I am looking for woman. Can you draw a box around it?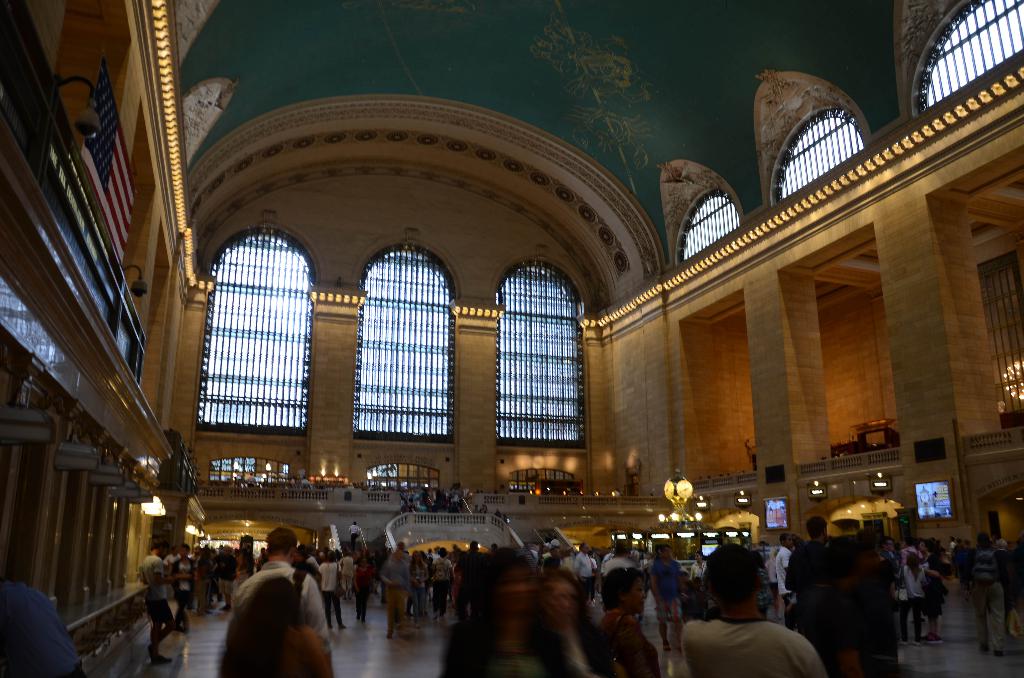
Sure, the bounding box is (690,554,712,603).
